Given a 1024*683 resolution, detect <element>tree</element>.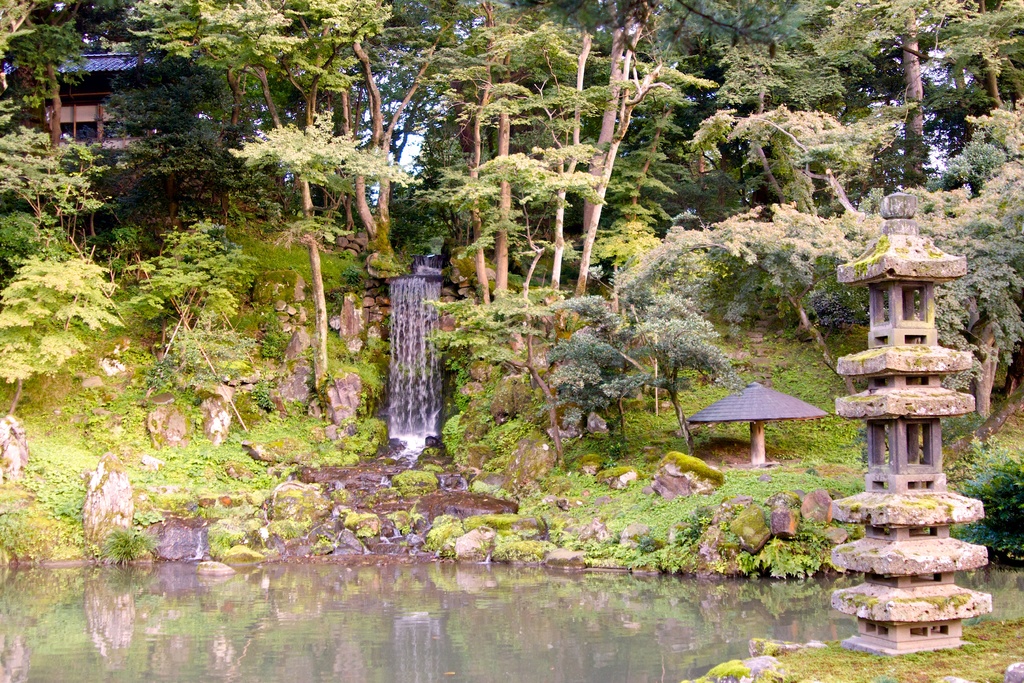
[x1=122, y1=0, x2=404, y2=210].
